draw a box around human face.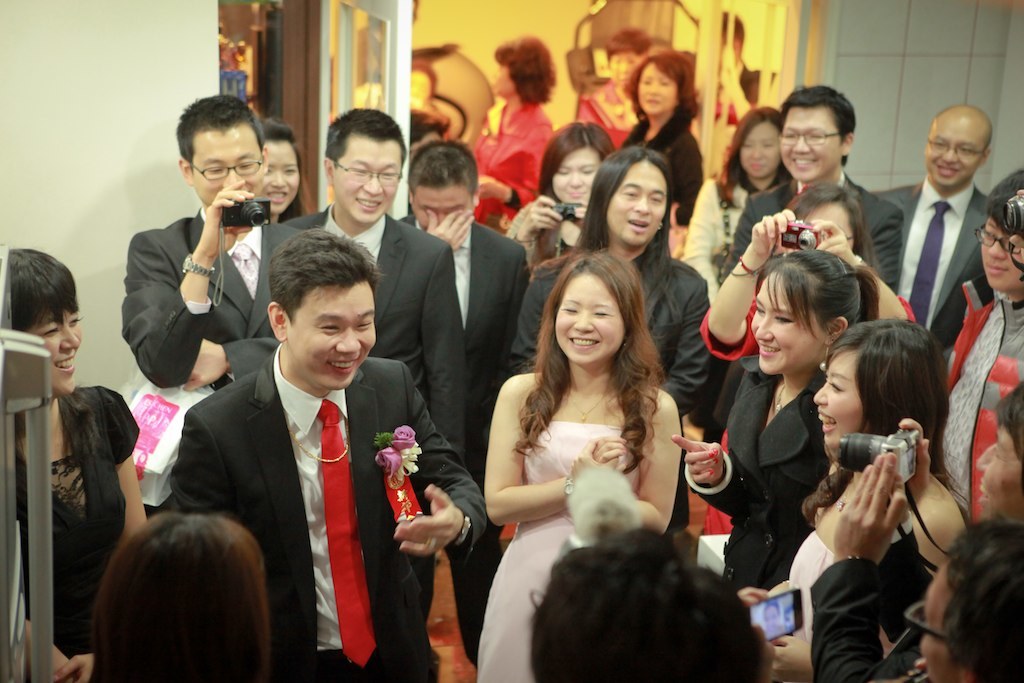
[613,54,632,83].
